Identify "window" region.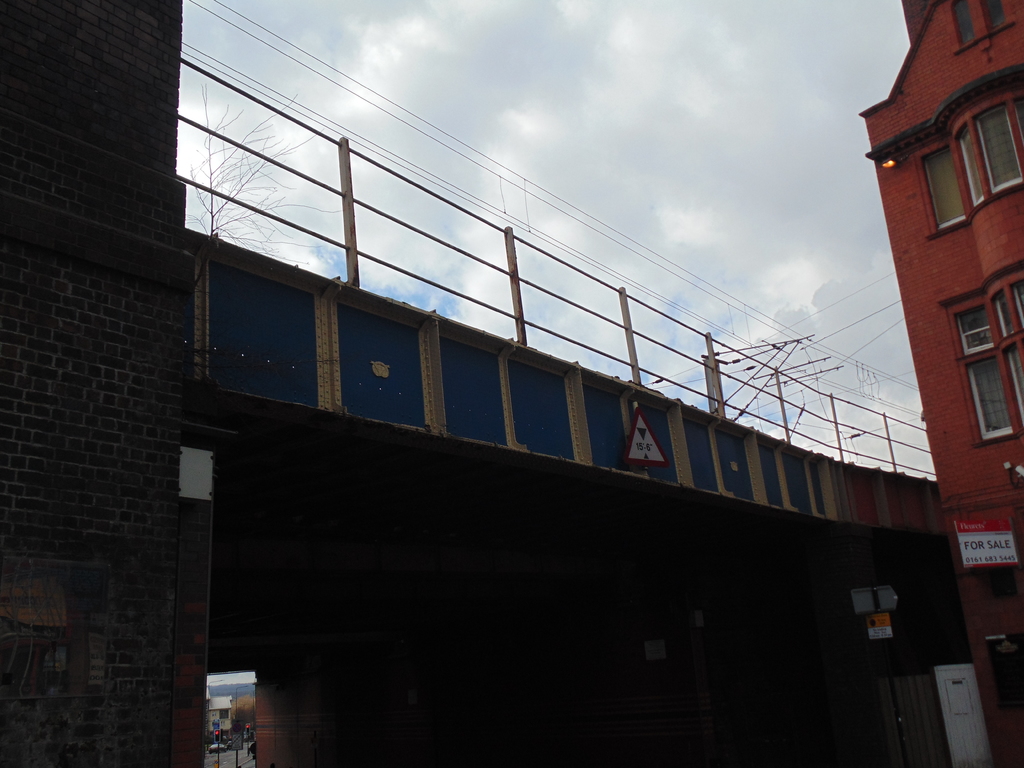
Region: detection(922, 87, 1023, 232).
